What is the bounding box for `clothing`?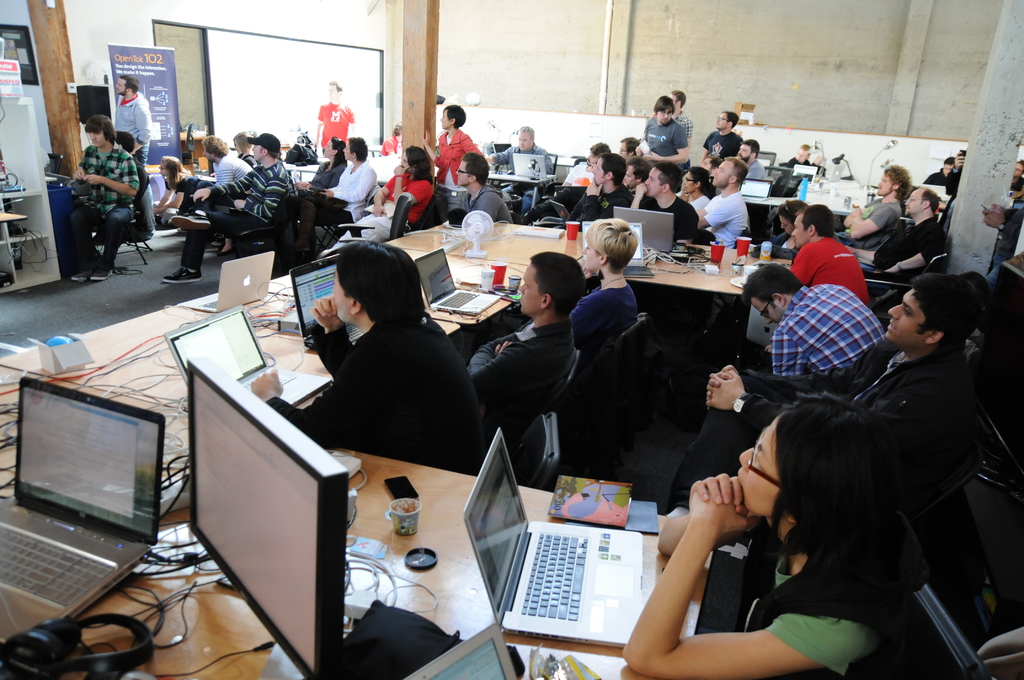
x1=98 y1=144 x2=141 y2=271.
